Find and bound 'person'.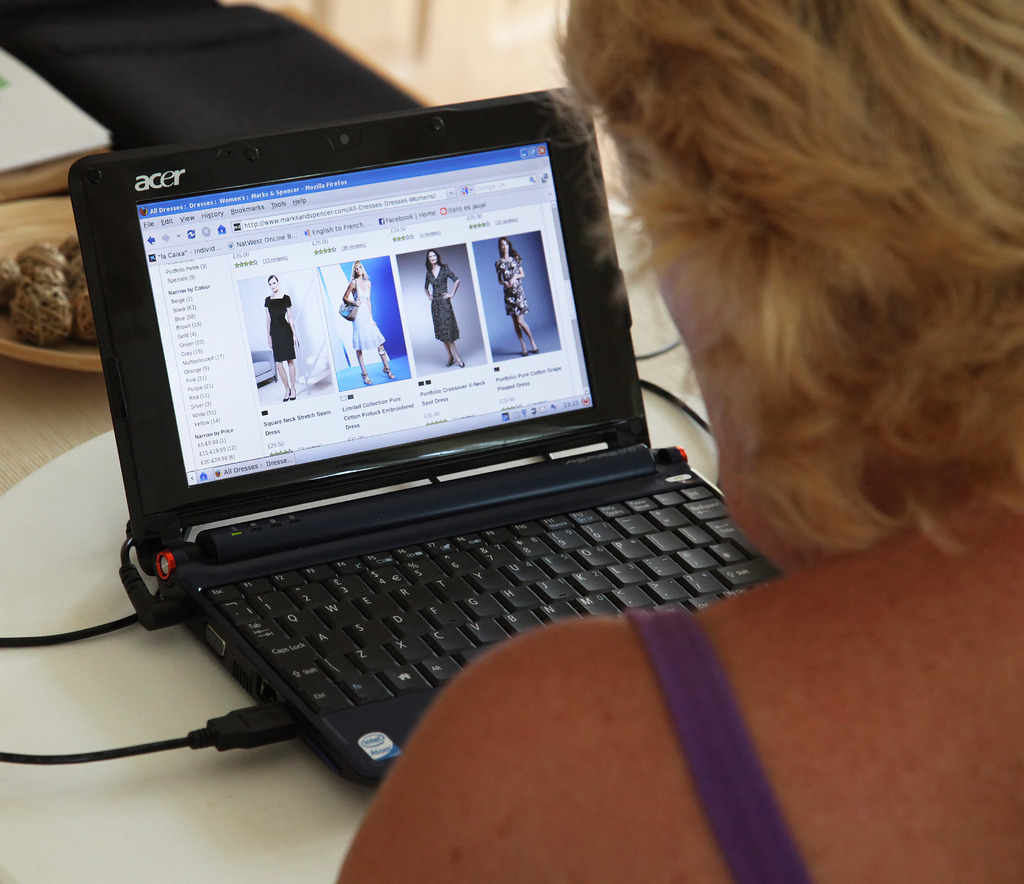
Bound: [422, 246, 466, 368].
